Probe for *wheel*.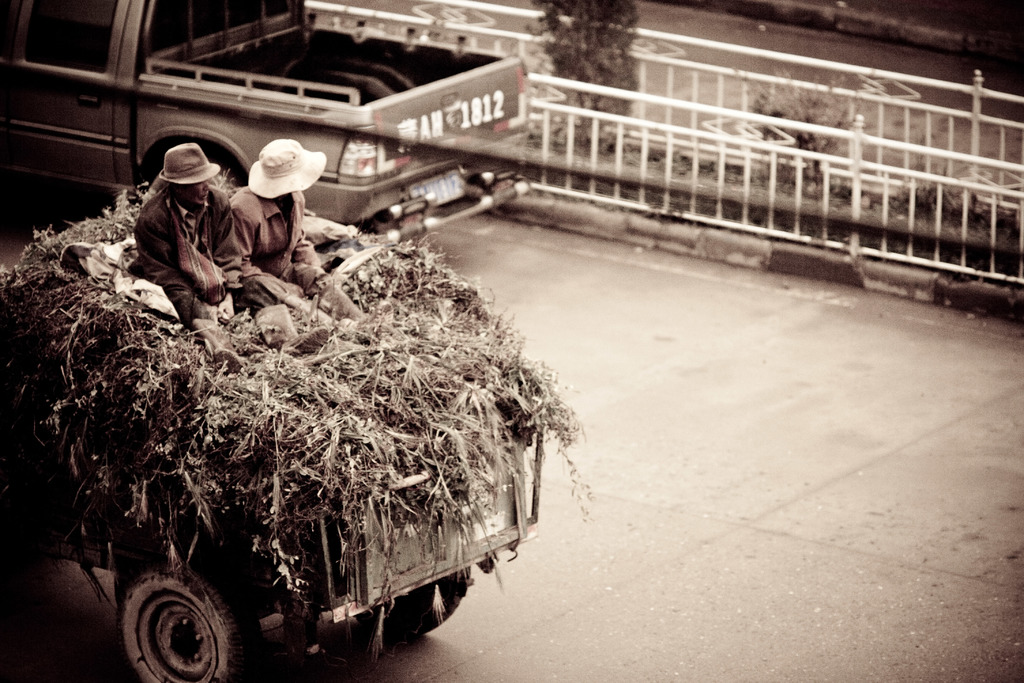
Probe result: crop(122, 565, 235, 682).
